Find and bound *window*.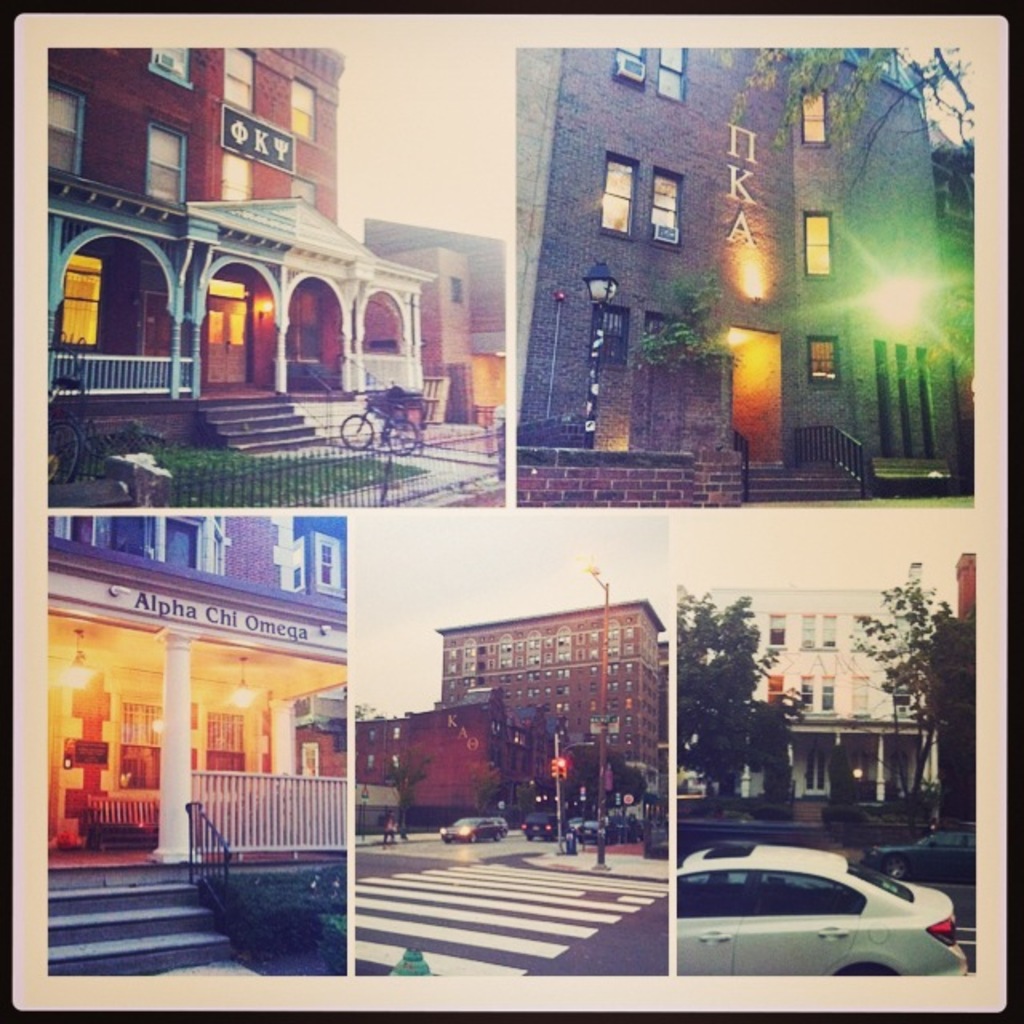
Bound: l=149, t=38, r=192, b=83.
